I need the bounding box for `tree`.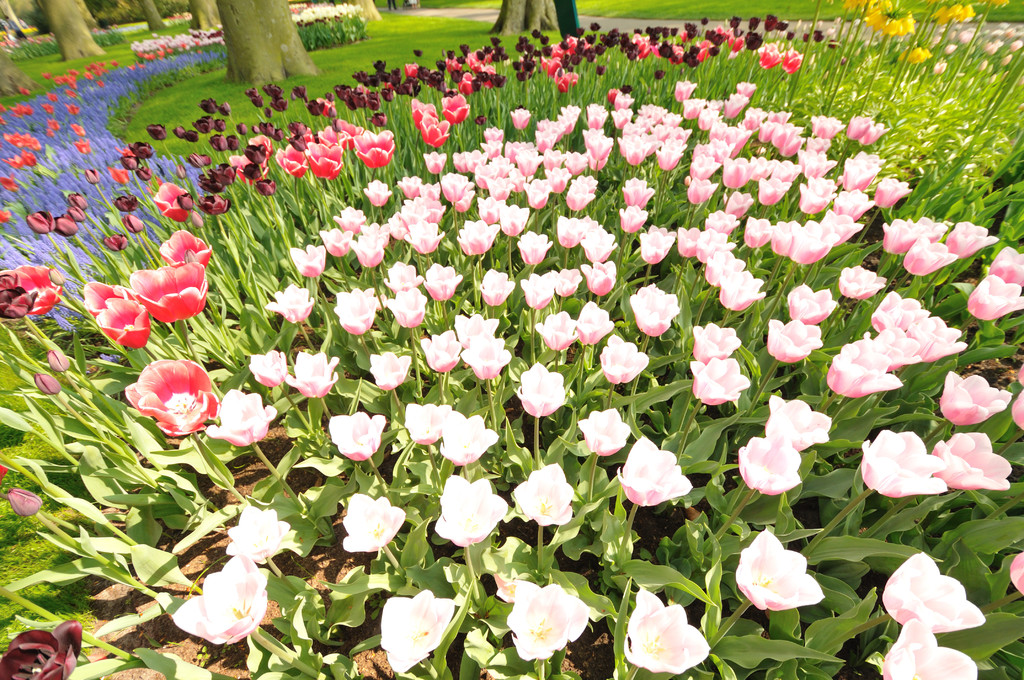
Here it is: box=[0, 0, 1023, 679].
